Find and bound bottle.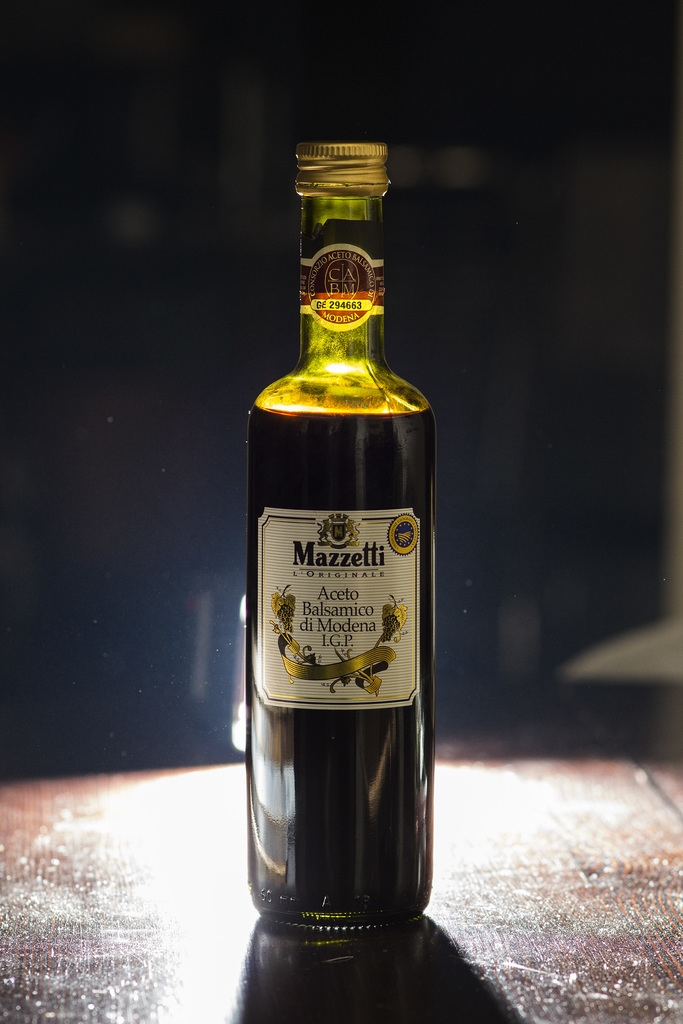
Bound: [x1=237, y1=134, x2=441, y2=928].
